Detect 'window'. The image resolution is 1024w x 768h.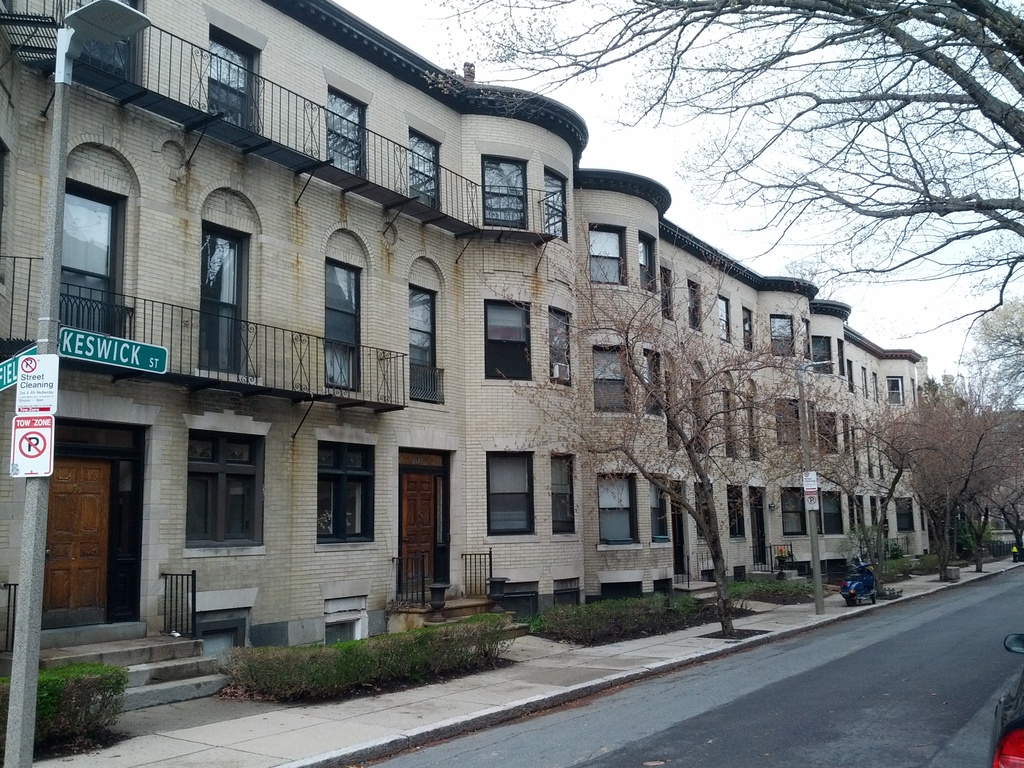
crop(573, 214, 621, 294).
